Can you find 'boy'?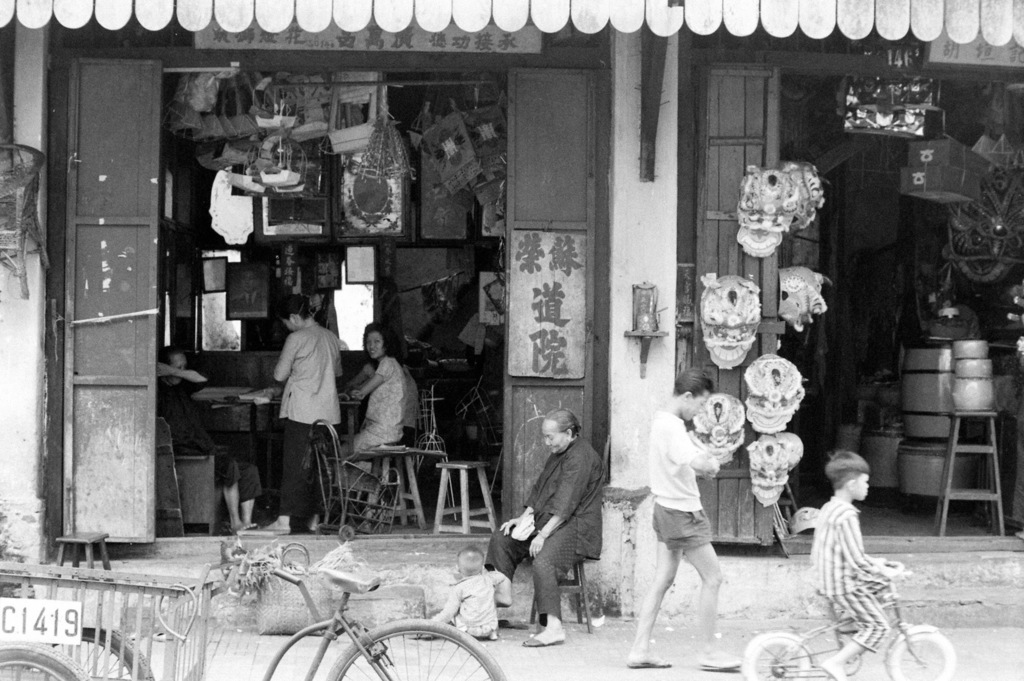
Yes, bounding box: {"x1": 809, "y1": 448, "x2": 905, "y2": 680}.
